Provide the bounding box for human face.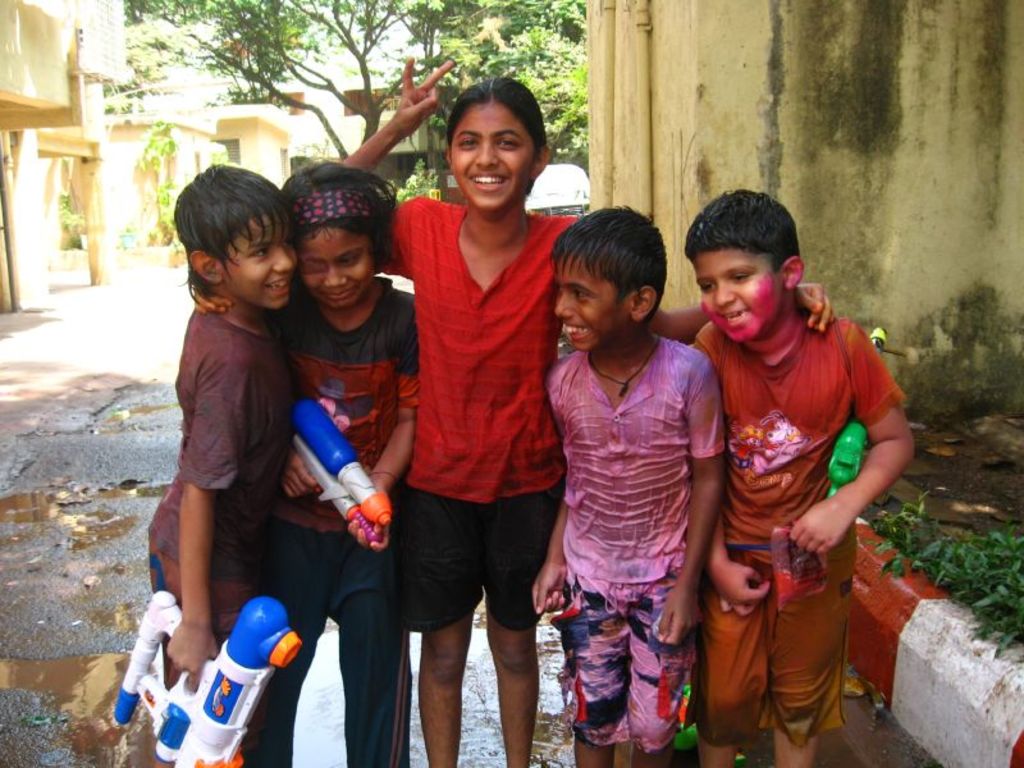
pyautogui.locateOnScreen(230, 221, 298, 306).
